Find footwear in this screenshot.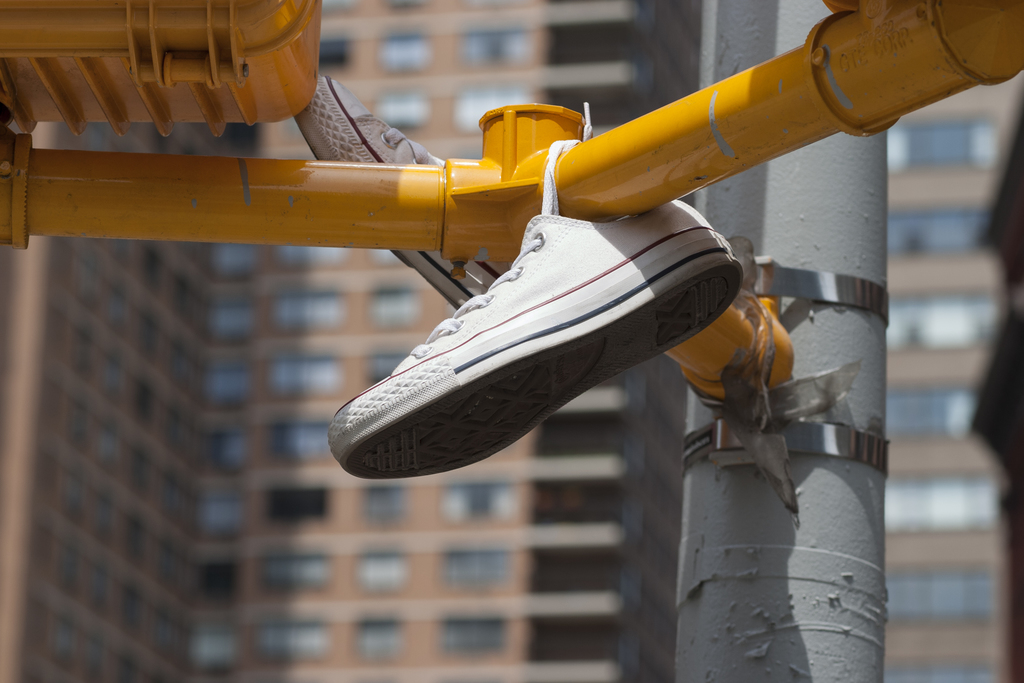
The bounding box for footwear is left=291, top=73, right=514, bottom=306.
